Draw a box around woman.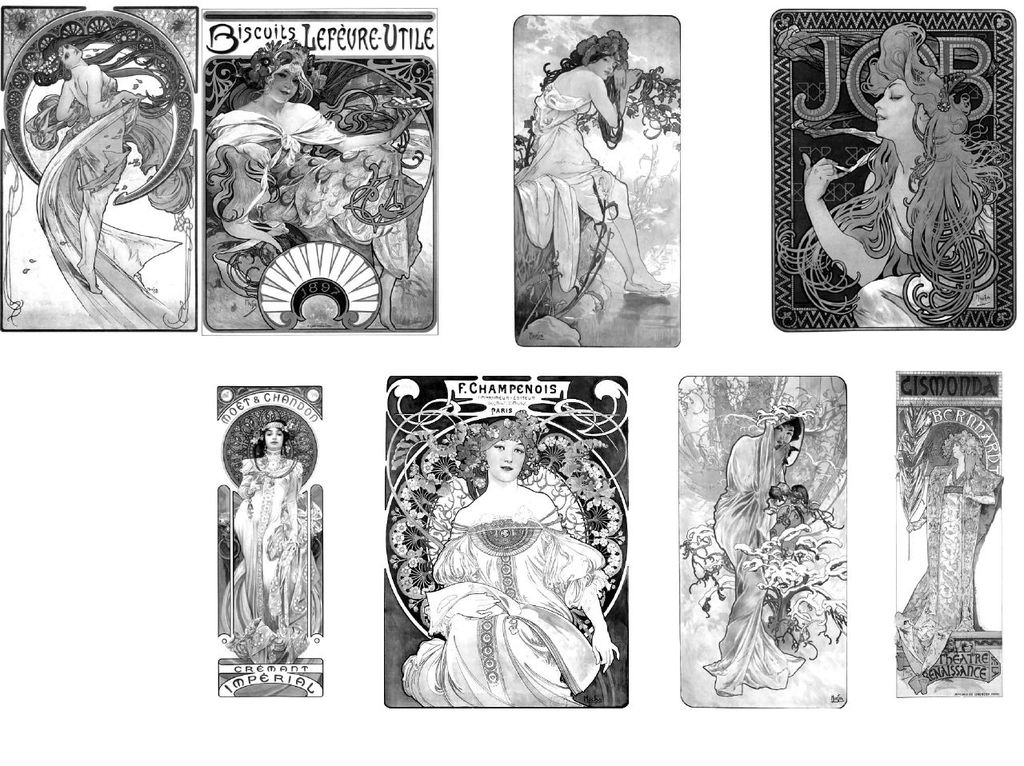
l=794, t=35, r=992, b=326.
